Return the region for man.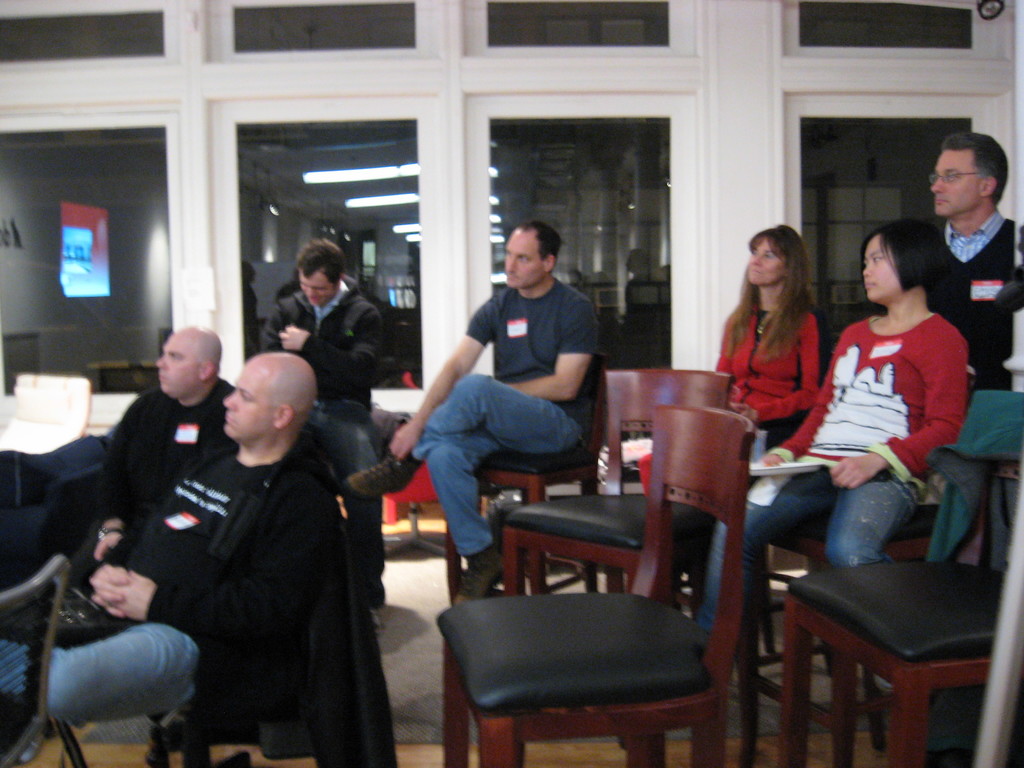
bbox=(0, 346, 340, 712).
